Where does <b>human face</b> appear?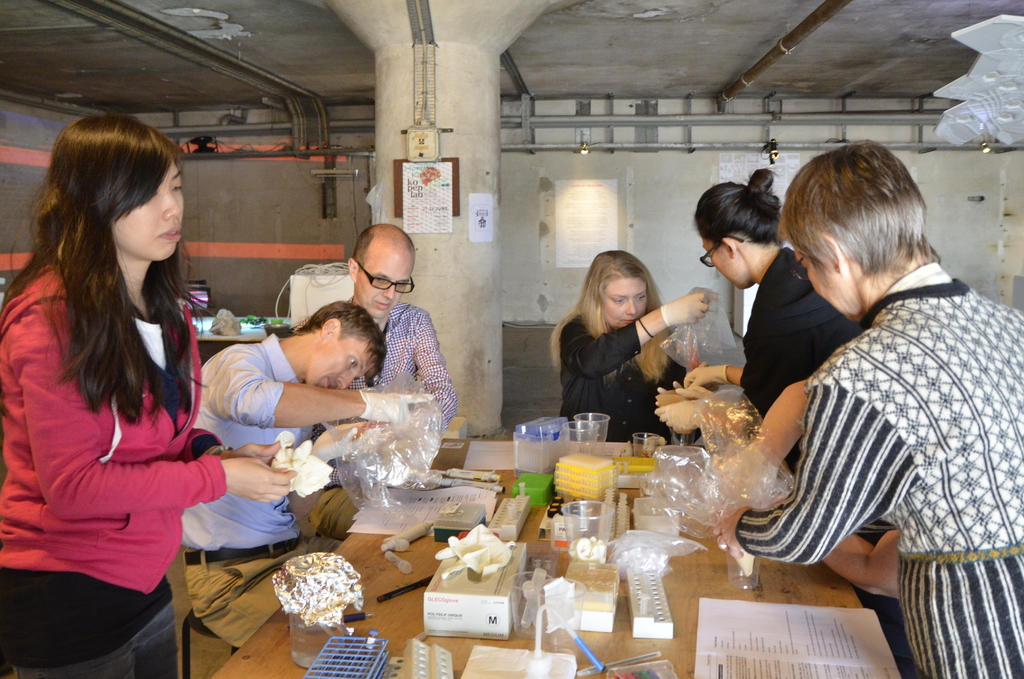
Appears at {"x1": 701, "y1": 239, "x2": 739, "y2": 292}.
